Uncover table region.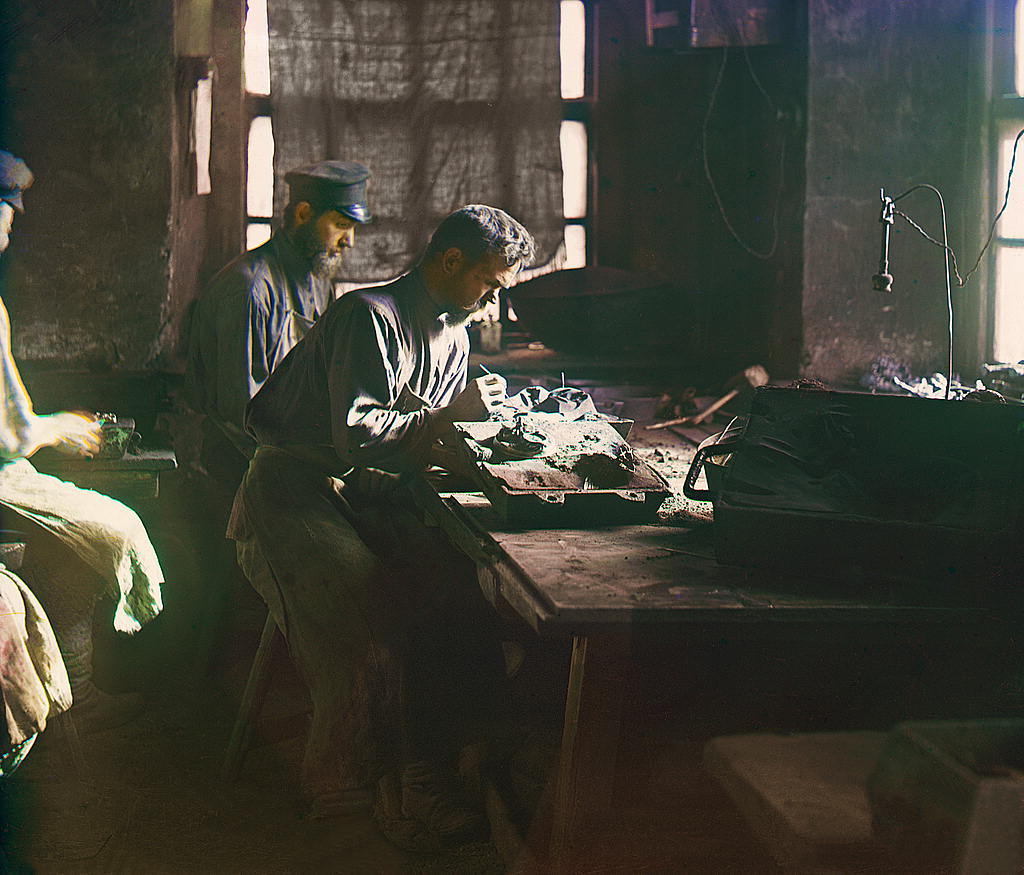
Uncovered: <region>376, 391, 1023, 874</region>.
